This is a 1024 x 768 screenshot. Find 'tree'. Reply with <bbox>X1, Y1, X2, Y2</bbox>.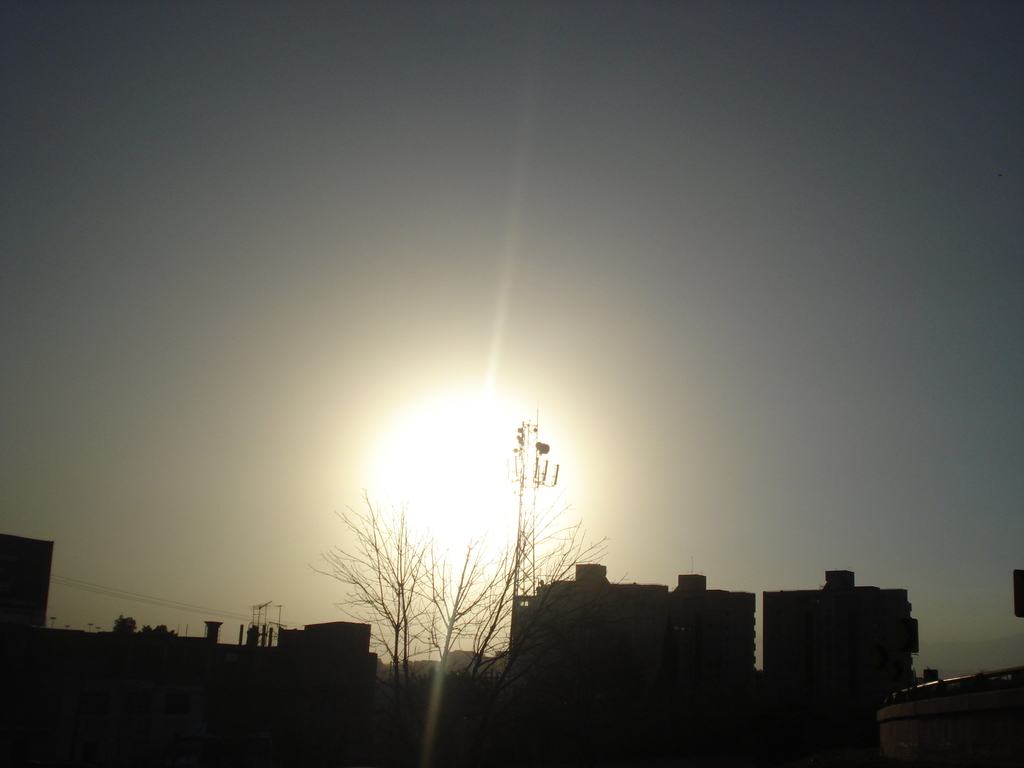
<bbox>140, 625, 181, 642</bbox>.
